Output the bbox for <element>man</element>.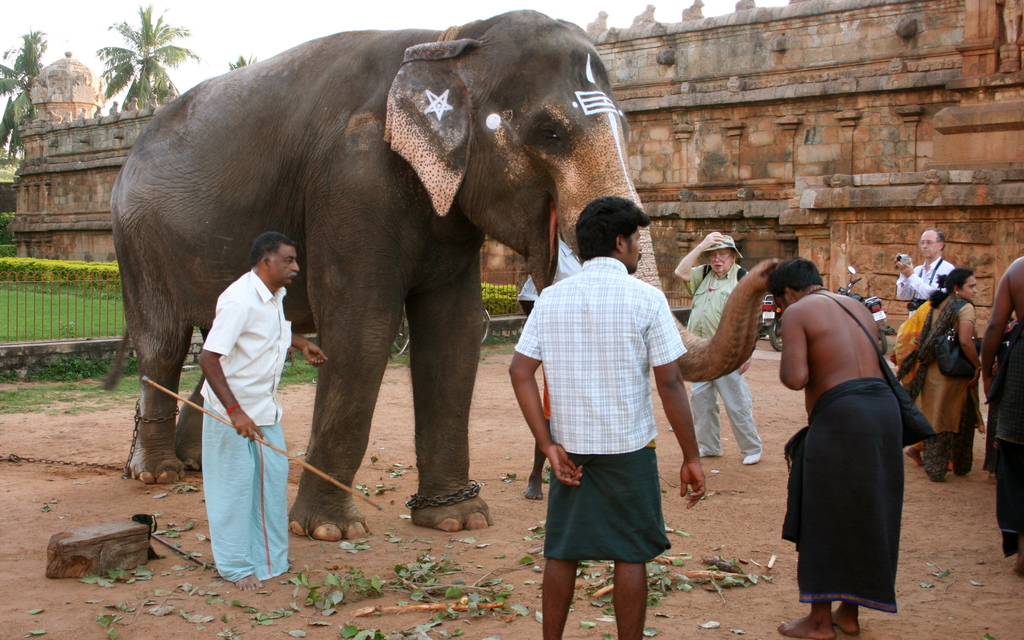
(979,256,1023,575).
